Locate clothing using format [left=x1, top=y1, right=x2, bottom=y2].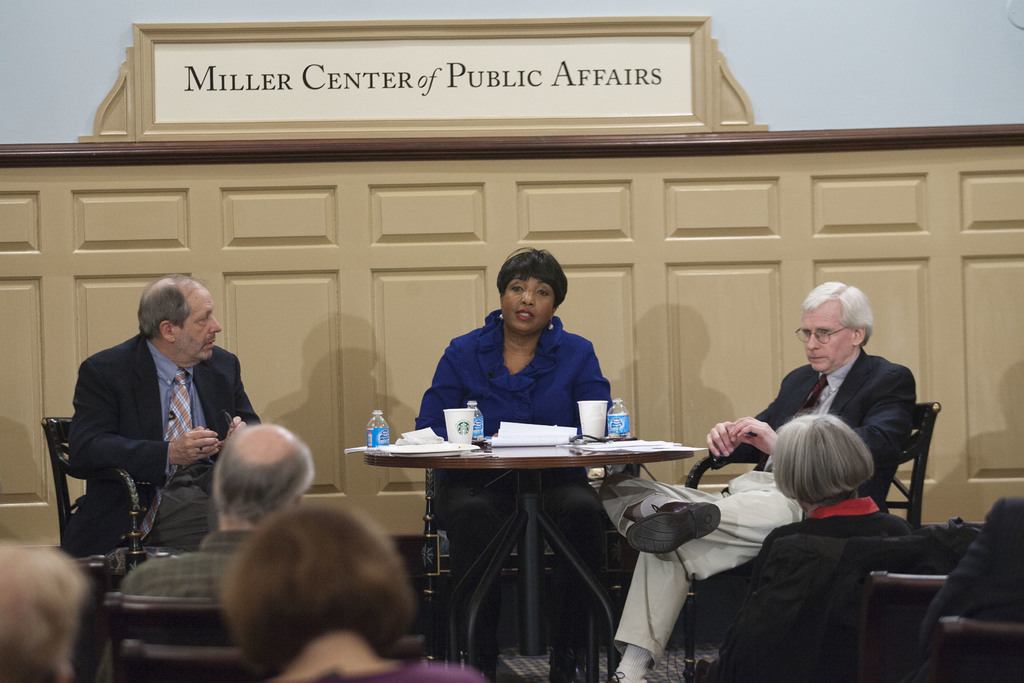
[left=902, top=497, right=1023, bottom=682].
